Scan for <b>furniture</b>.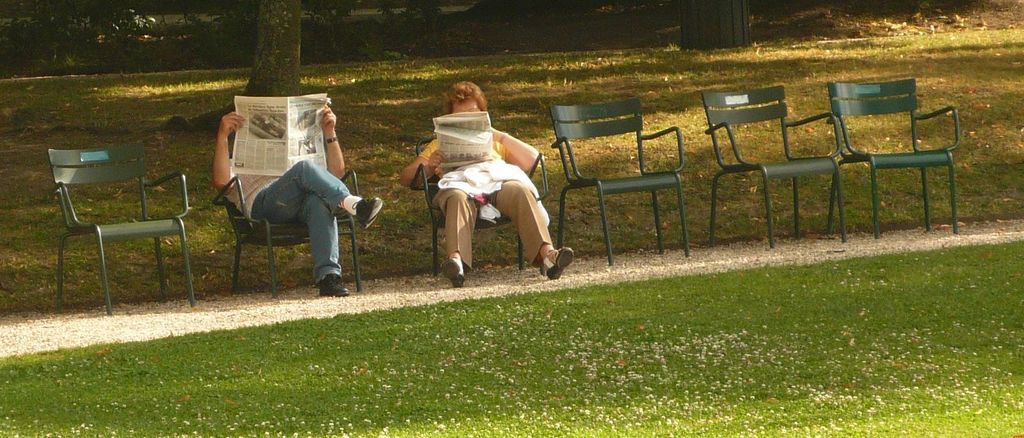
Scan result: 550/99/694/261.
